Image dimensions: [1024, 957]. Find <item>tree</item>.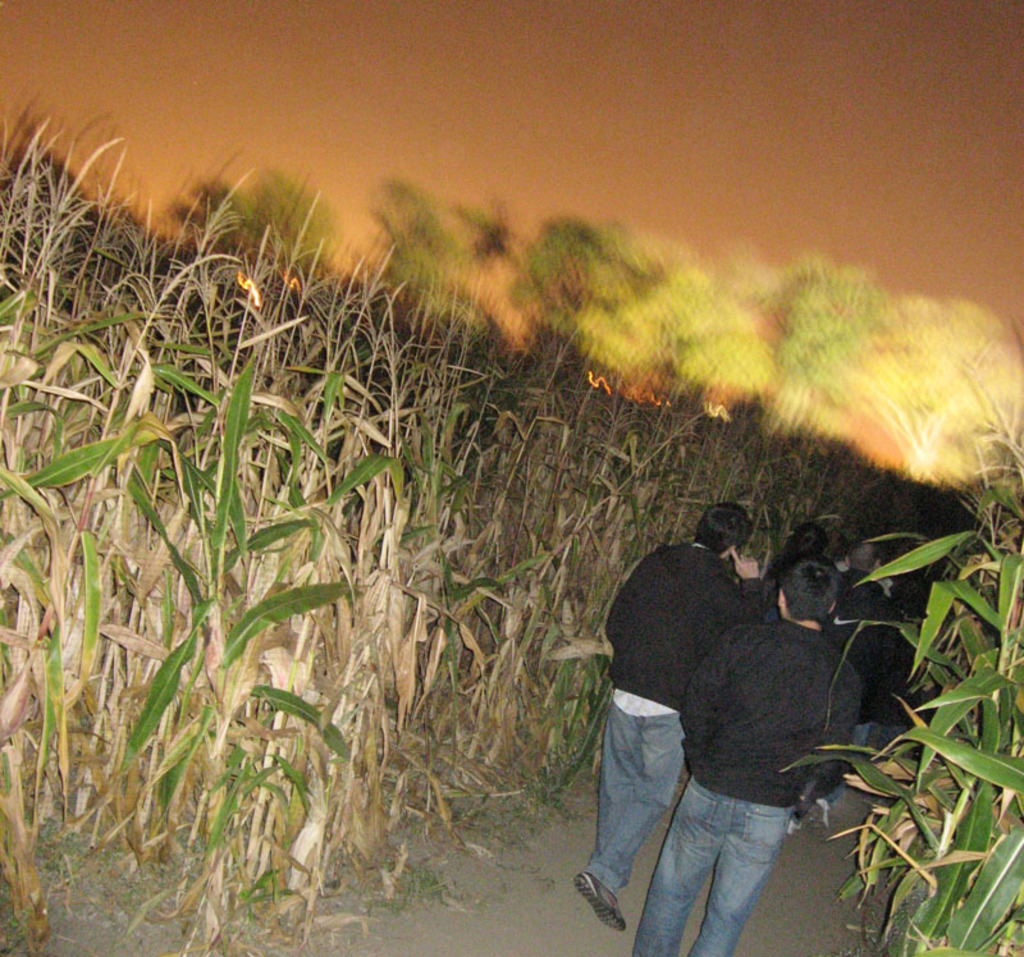
508:225:710:386.
